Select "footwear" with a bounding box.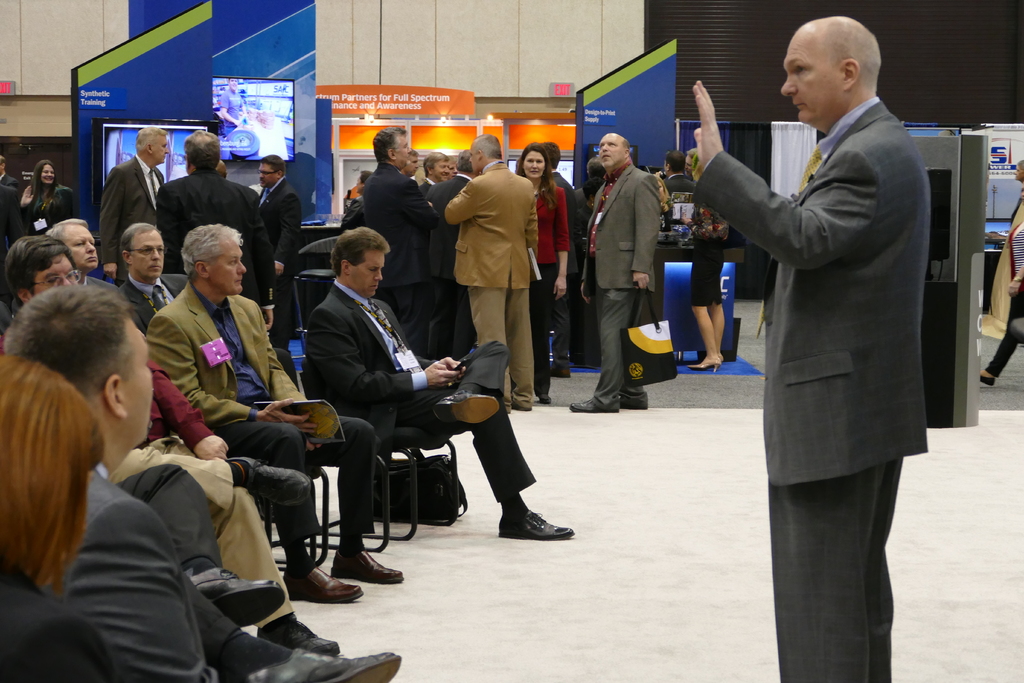
box=[567, 393, 616, 415].
